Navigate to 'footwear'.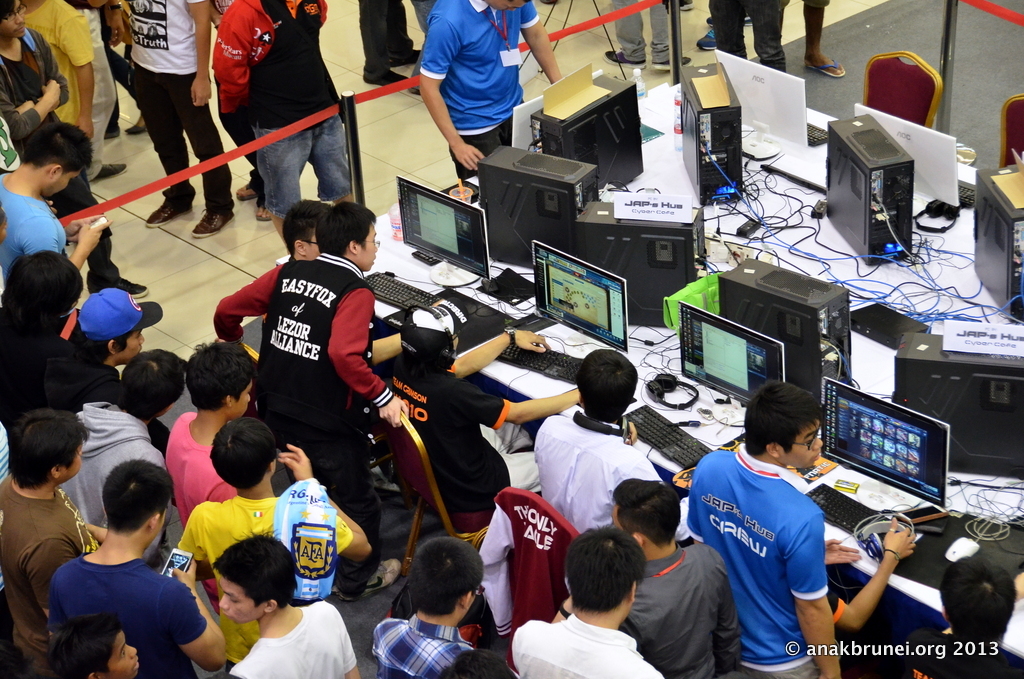
Navigation target: (x1=602, y1=48, x2=645, y2=69).
